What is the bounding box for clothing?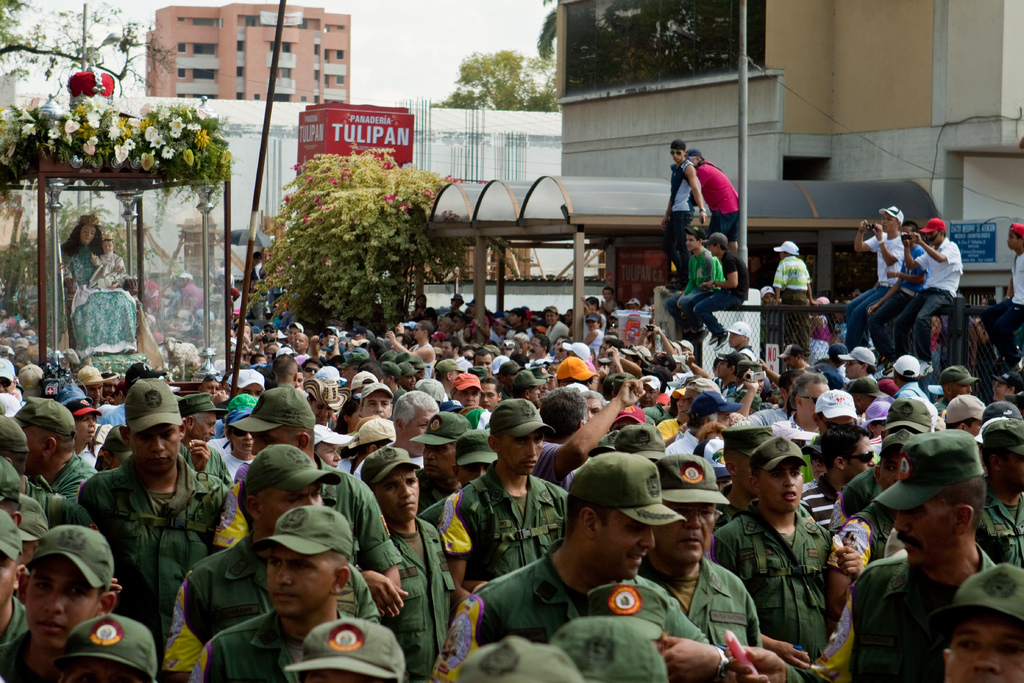
<box>0,625,91,682</box>.
